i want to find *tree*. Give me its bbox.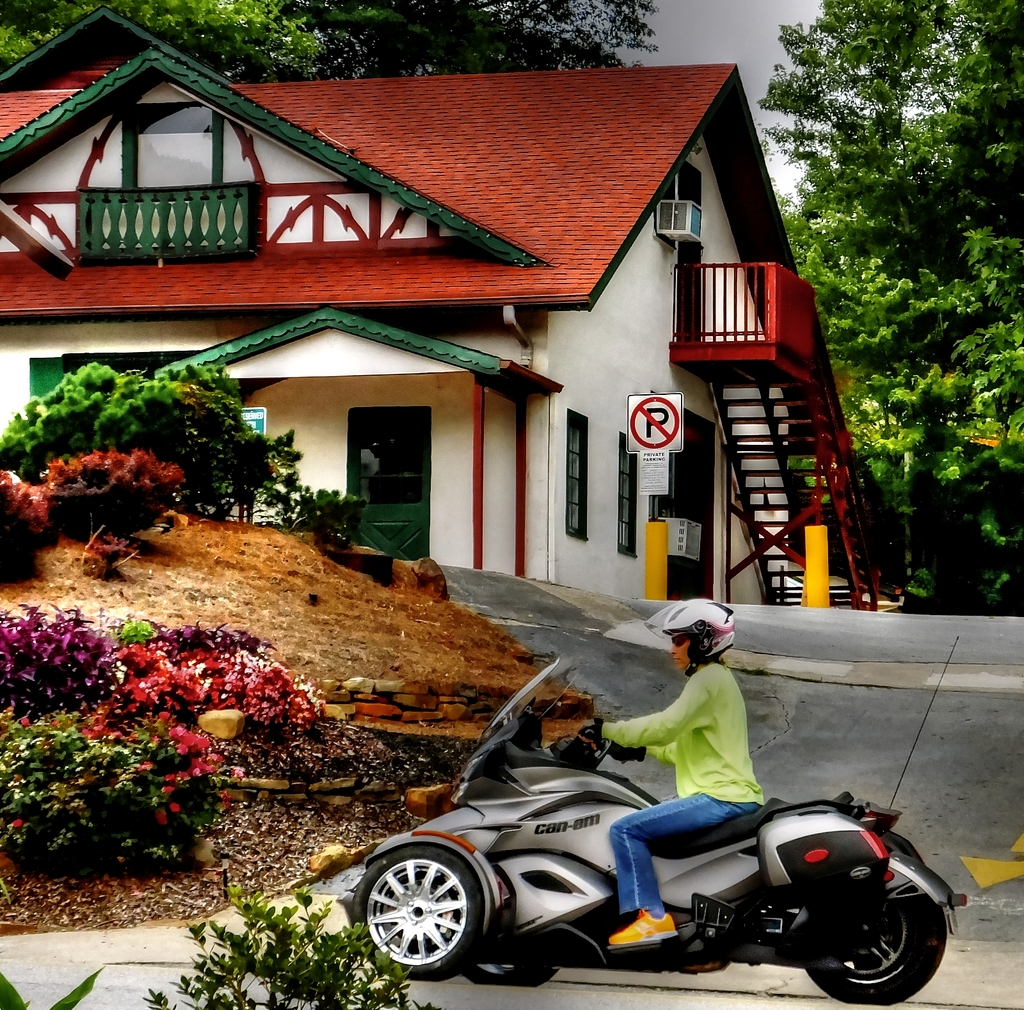
772,0,1015,604.
